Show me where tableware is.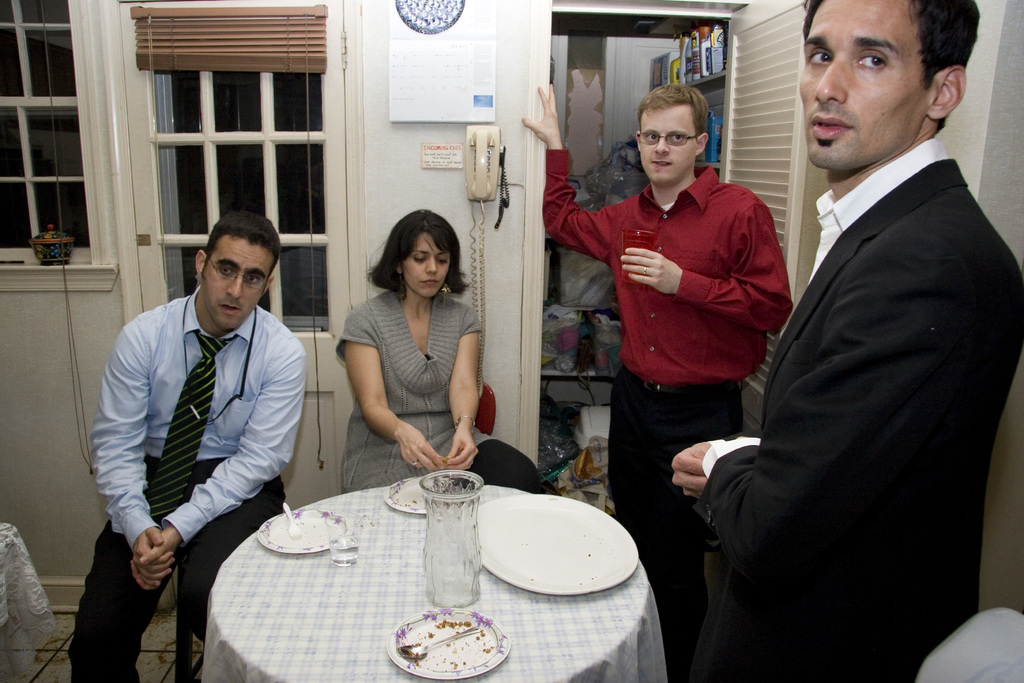
tableware is at [279,497,304,537].
